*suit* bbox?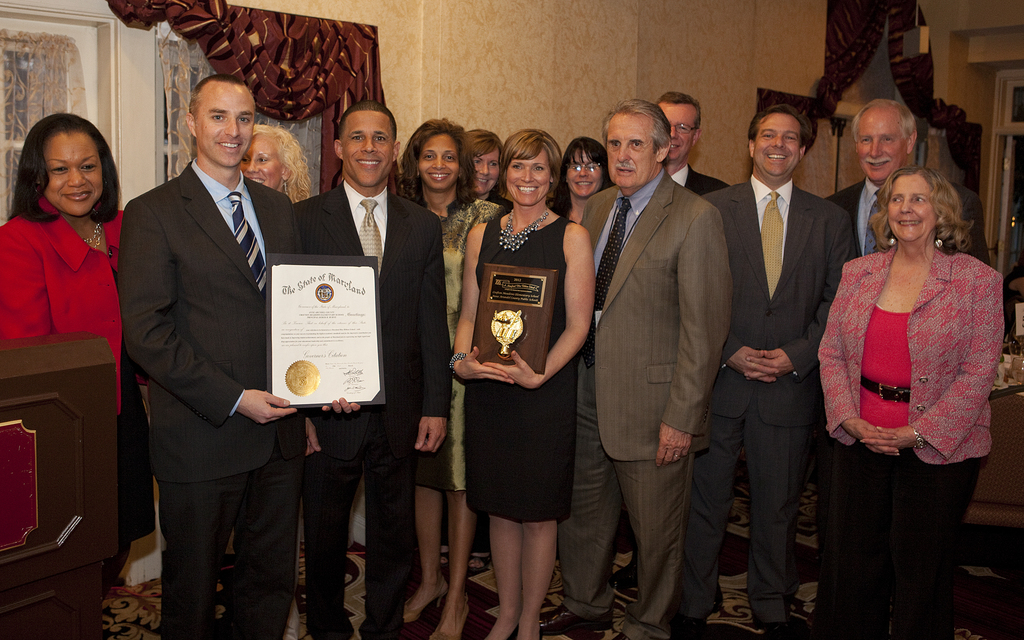
x1=575 y1=65 x2=737 y2=639
